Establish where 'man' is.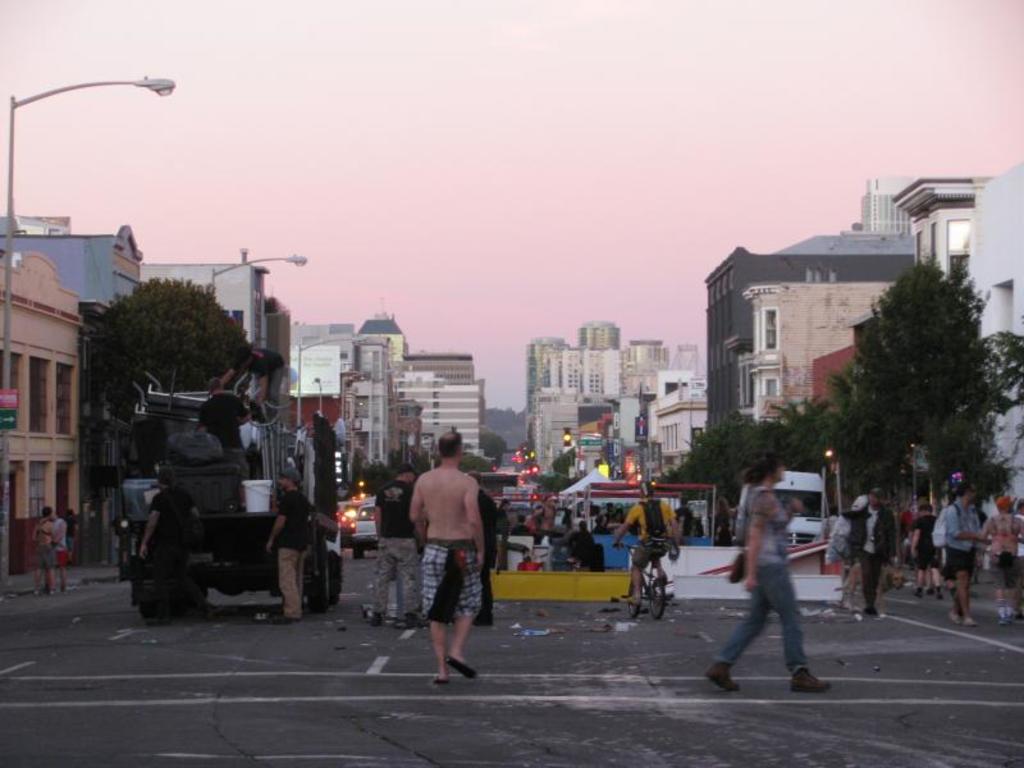
Established at x1=360, y1=454, x2=429, y2=636.
